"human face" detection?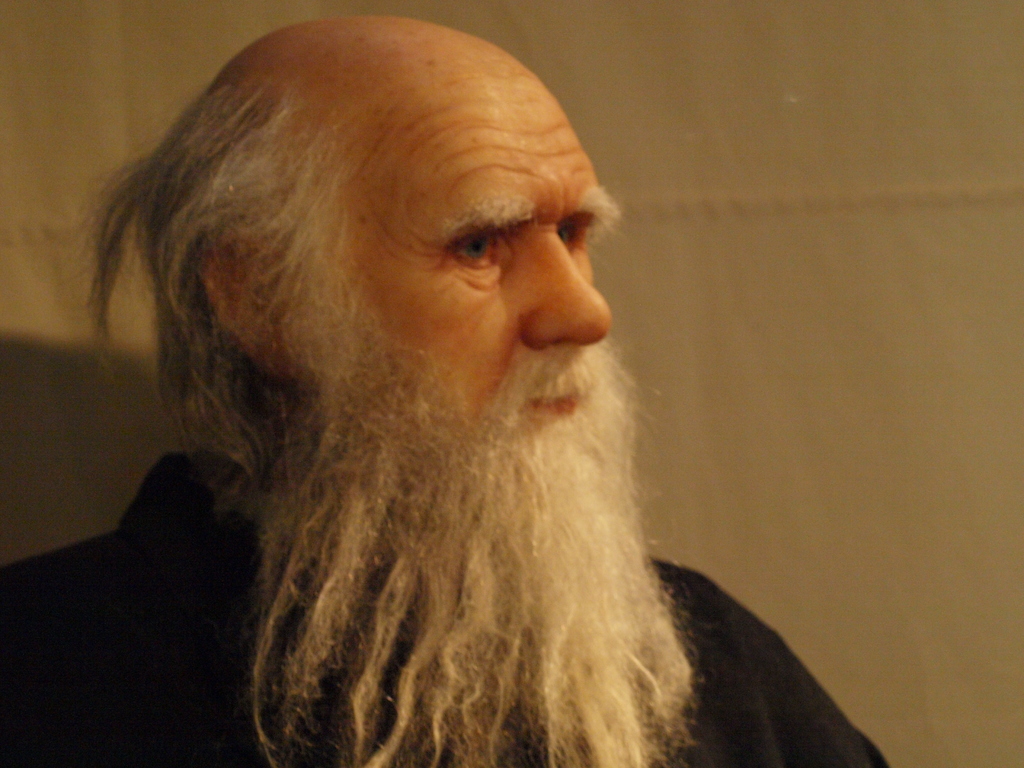
348:46:623:436
